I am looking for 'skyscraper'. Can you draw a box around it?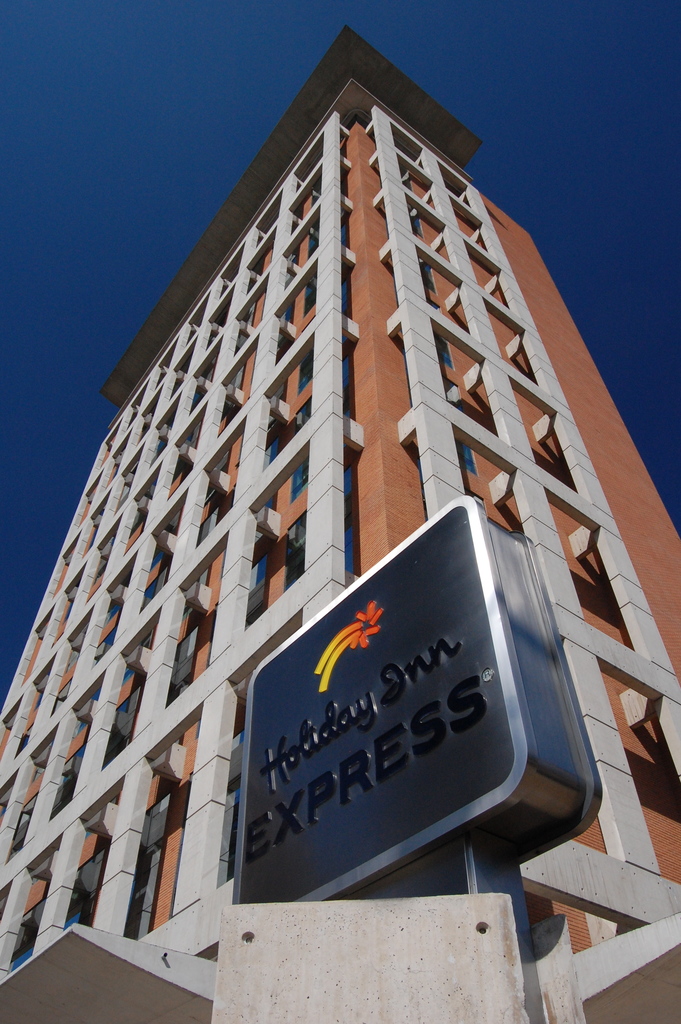
Sure, the bounding box is detection(0, 31, 680, 1023).
